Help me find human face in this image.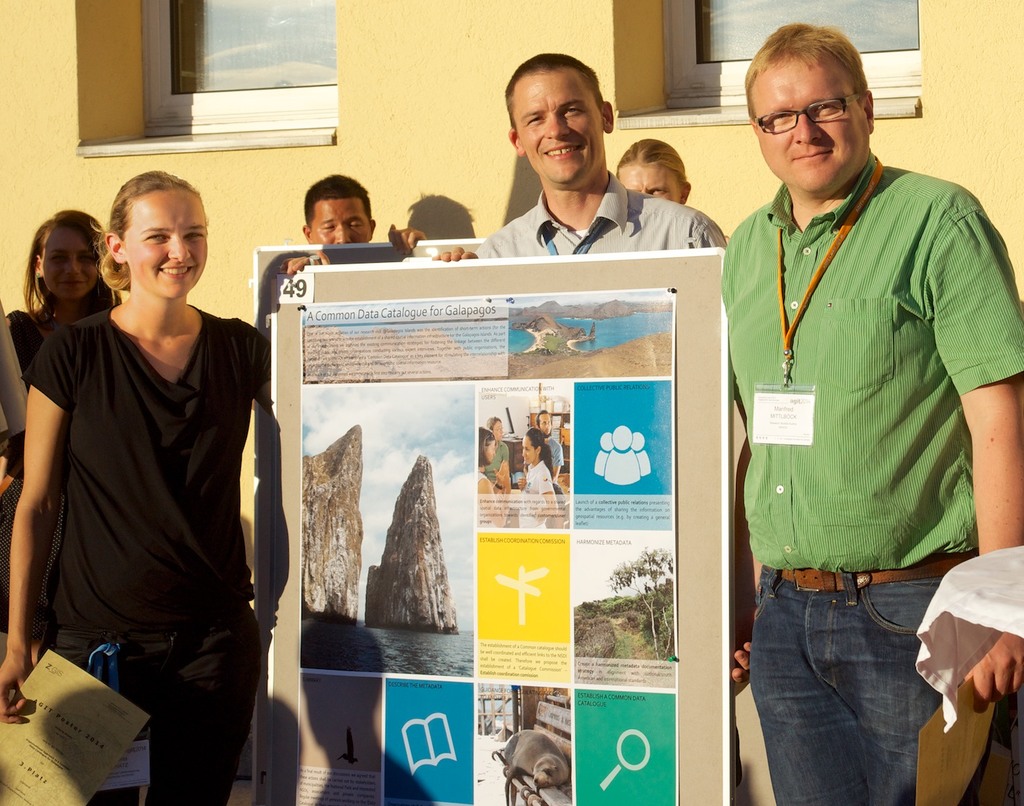
Found it: [left=757, top=61, right=866, bottom=196].
